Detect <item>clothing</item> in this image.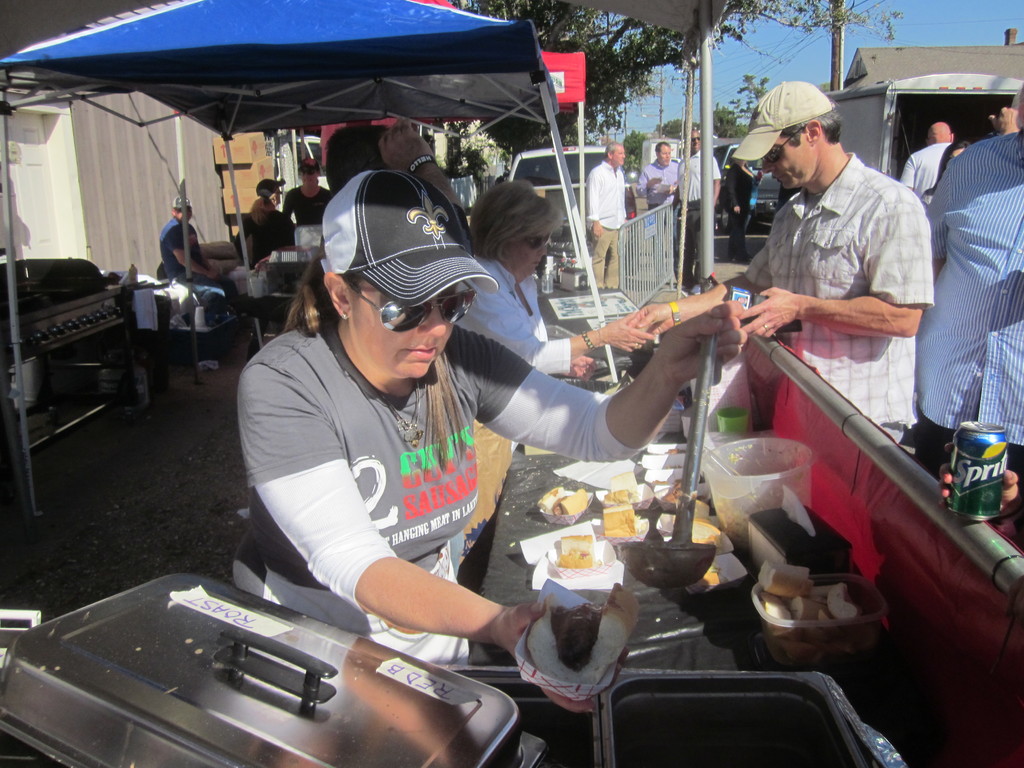
Detection: left=928, top=131, right=1023, bottom=482.
